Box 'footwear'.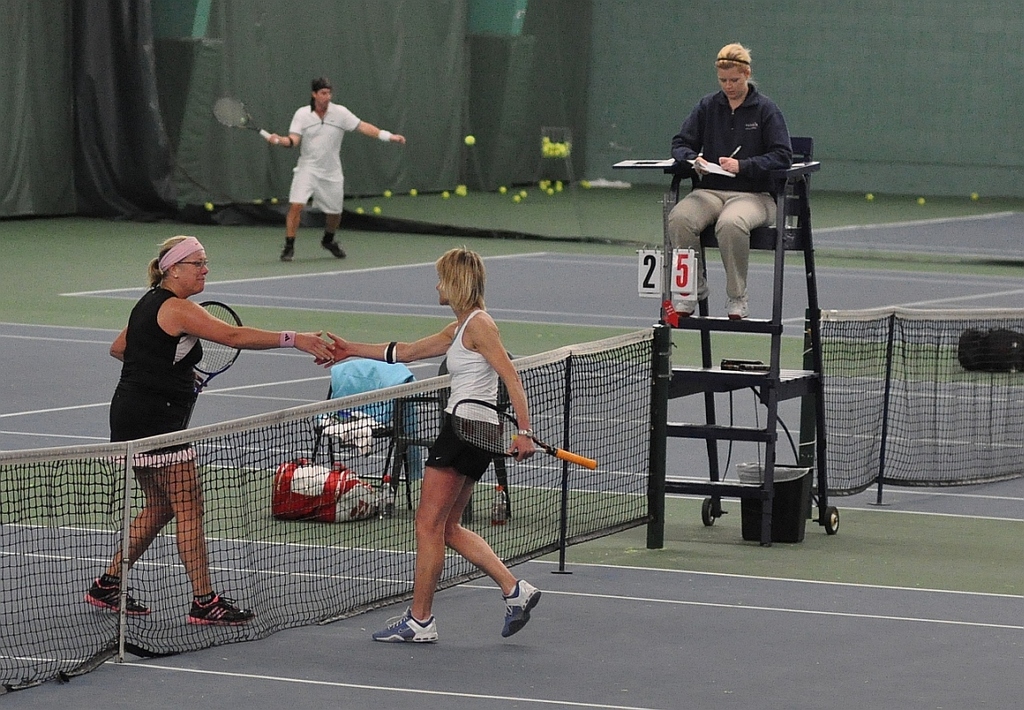
192 590 254 630.
